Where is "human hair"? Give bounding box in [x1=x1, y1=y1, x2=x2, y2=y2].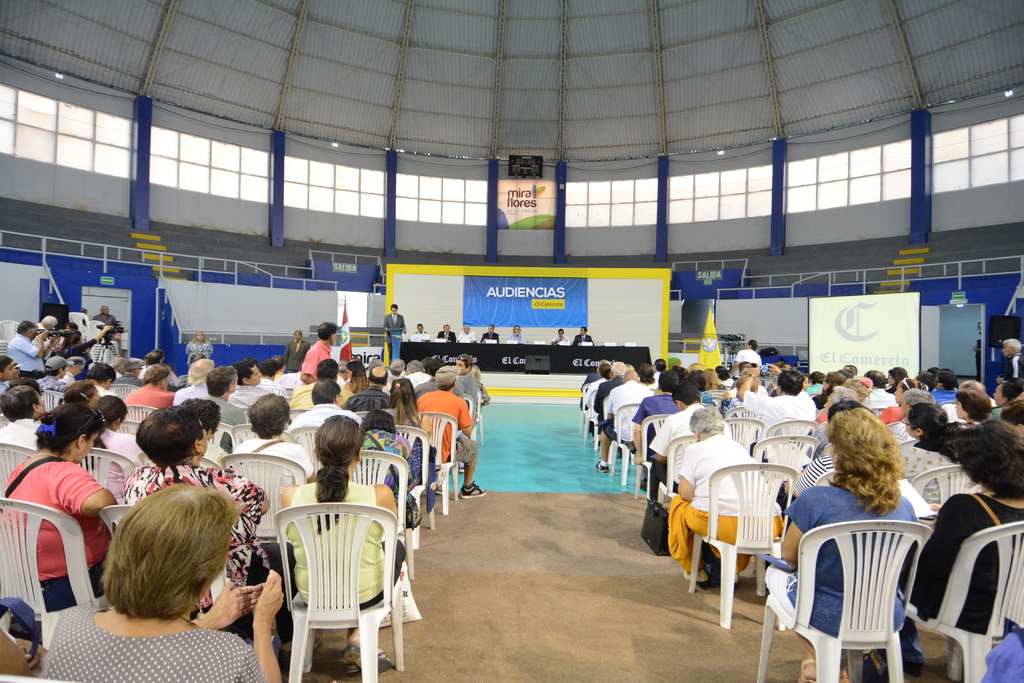
[x1=86, y1=361, x2=116, y2=387].
